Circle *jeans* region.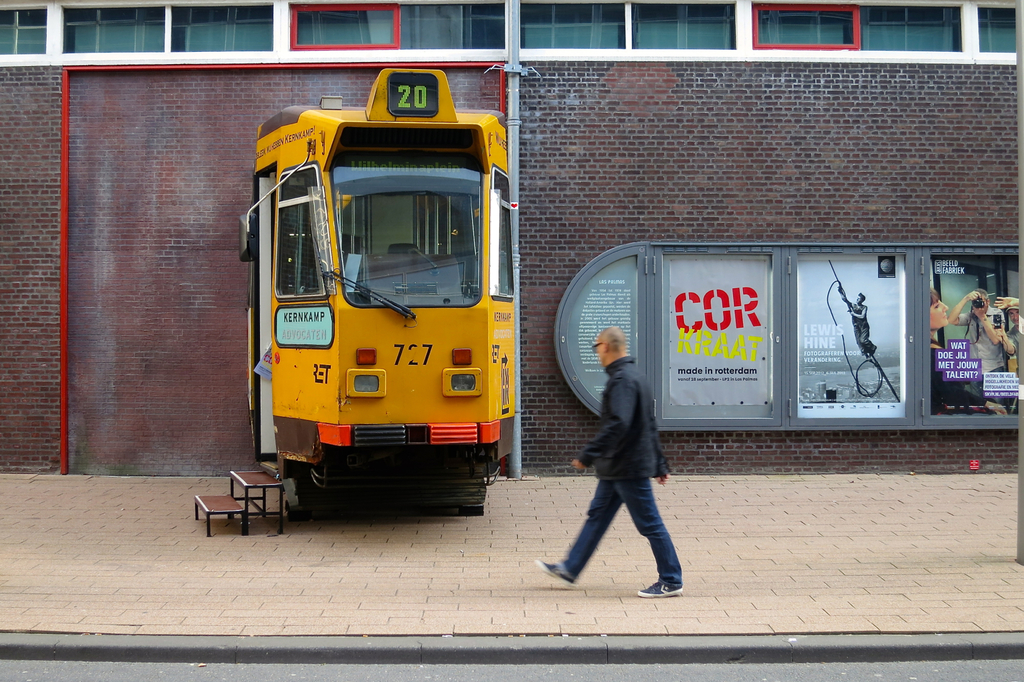
Region: l=555, t=435, r=693, b=594.
